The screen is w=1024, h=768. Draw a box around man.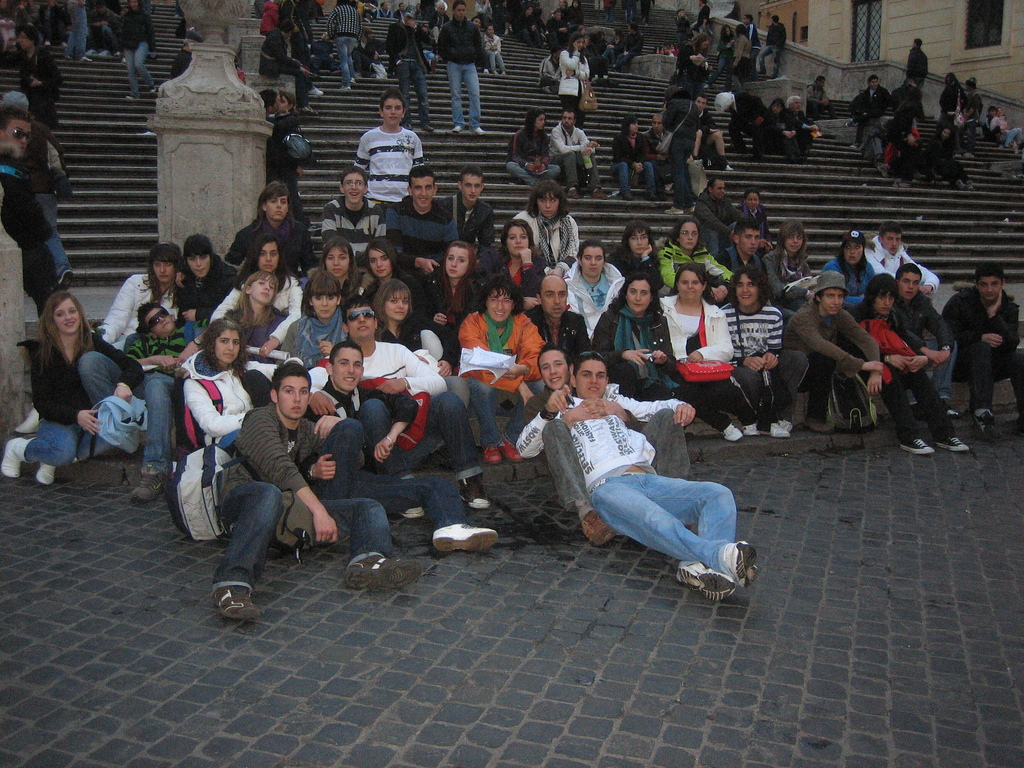
box(305, 341, 501, 552).
